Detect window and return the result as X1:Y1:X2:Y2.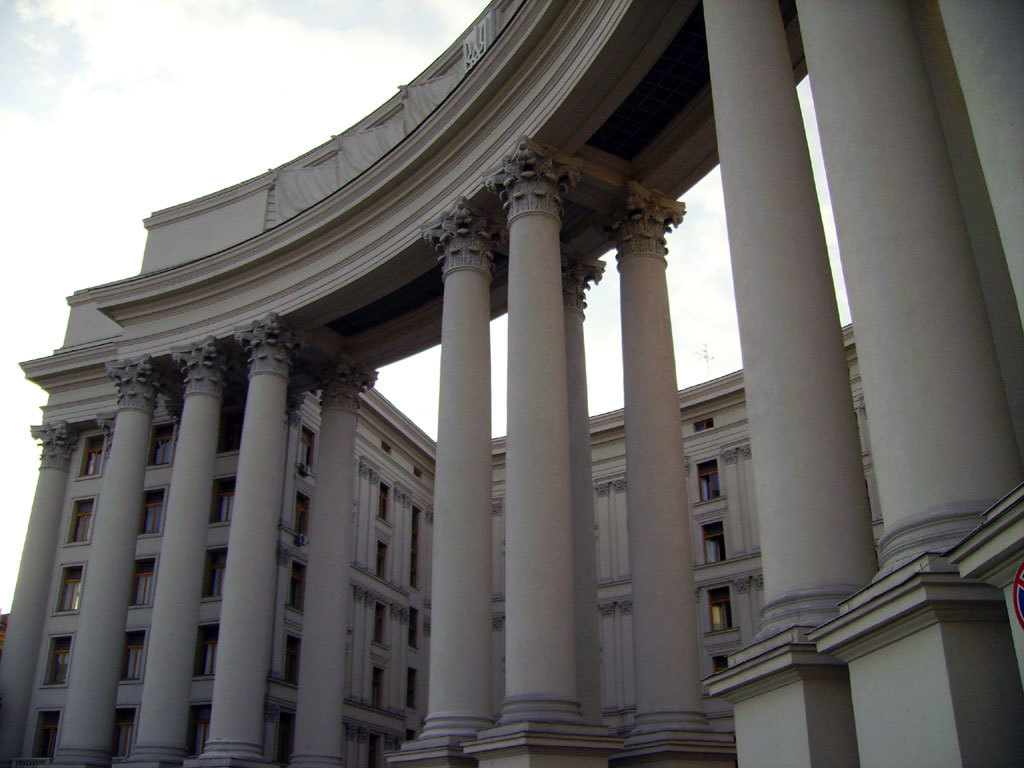
125:641:152:680.
